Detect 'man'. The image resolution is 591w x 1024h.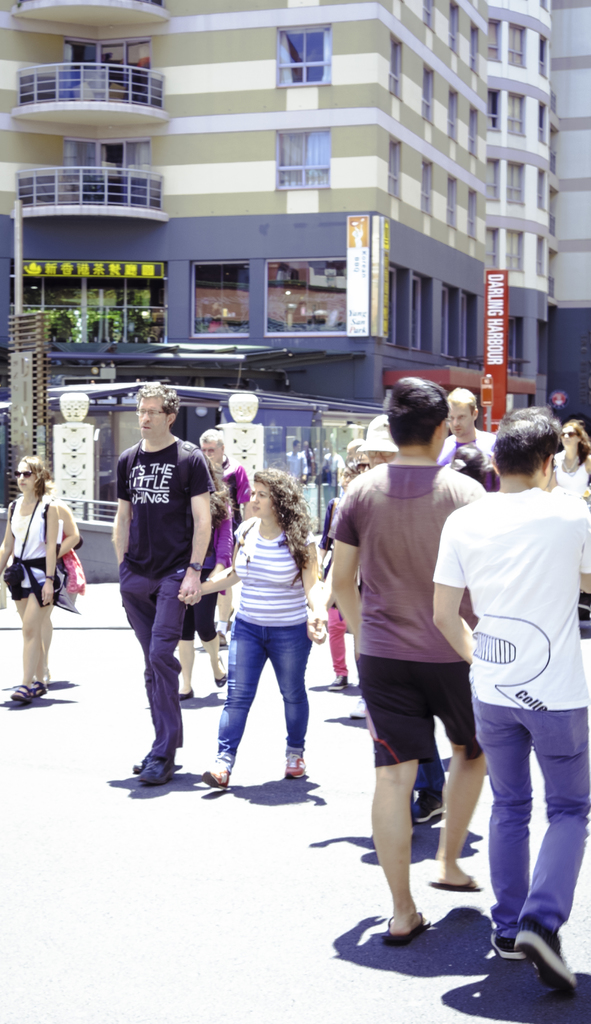
x1=86, y1=369, x2=232, y2=810.
